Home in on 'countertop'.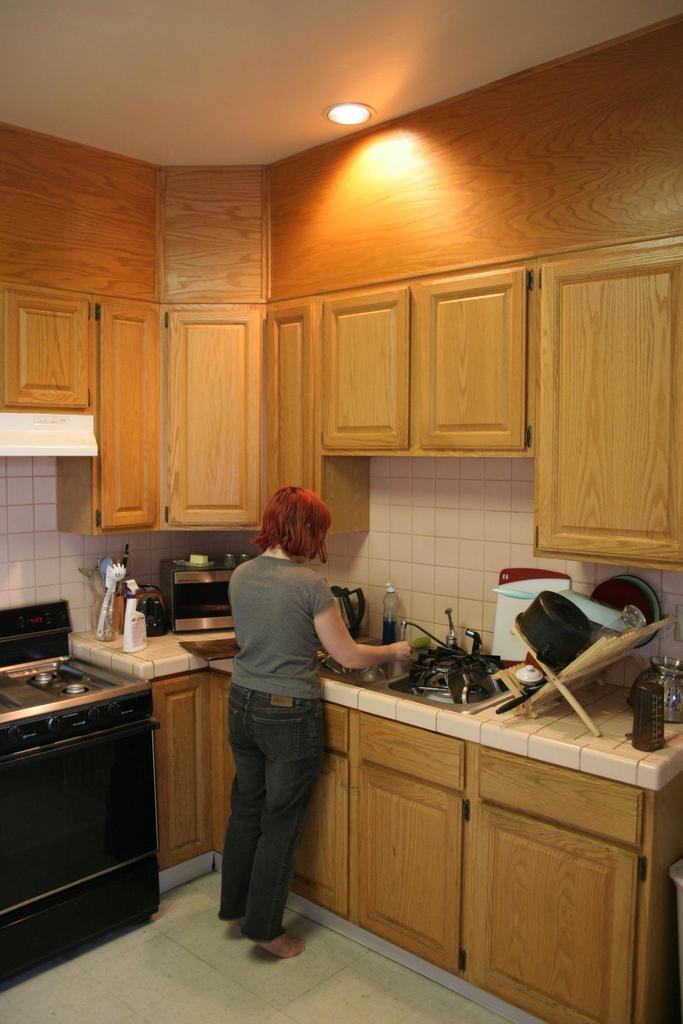
Homed in at 70 619 682 788.
